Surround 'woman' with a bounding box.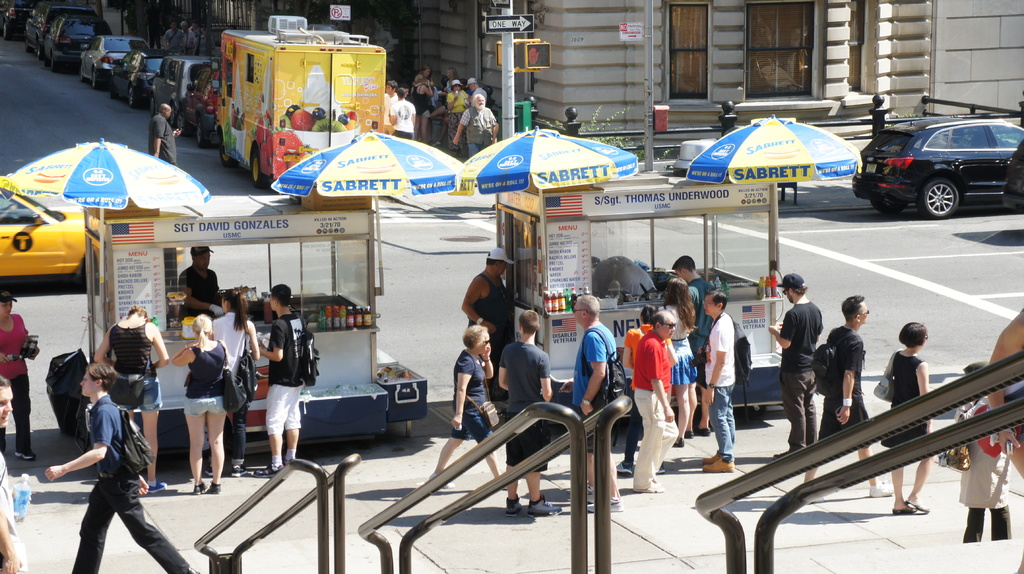
<region>205, 289, 263, 477</region>.
